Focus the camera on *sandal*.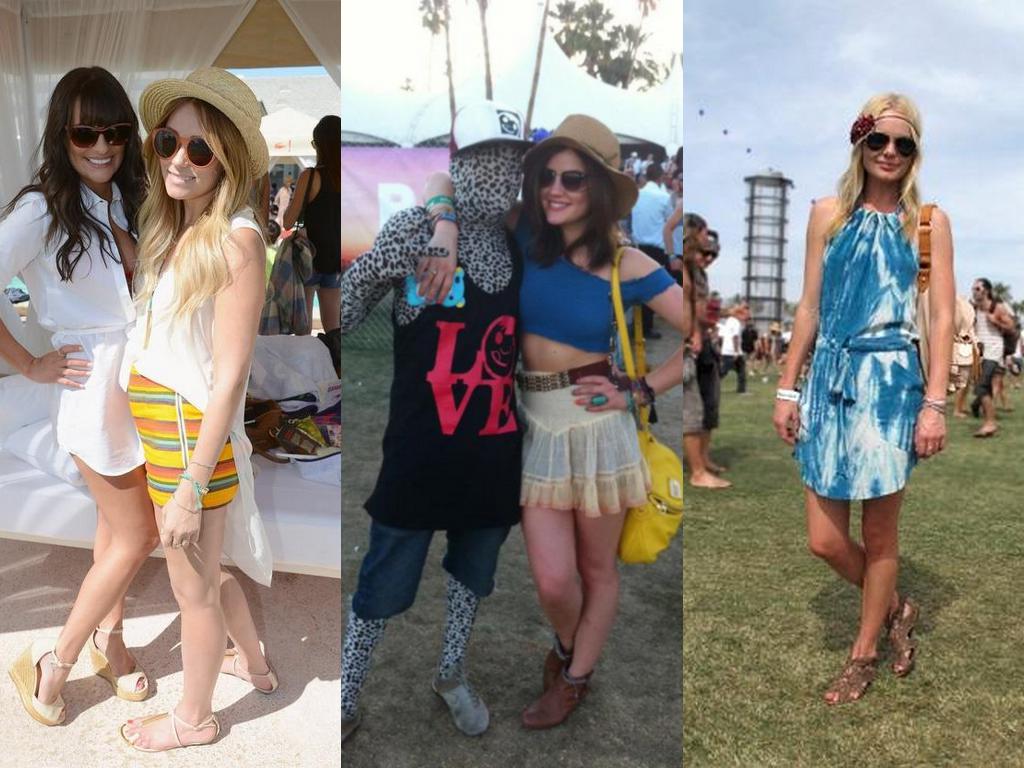
Focus region: [x1=120, y1=708, x2=219, y2=751].
